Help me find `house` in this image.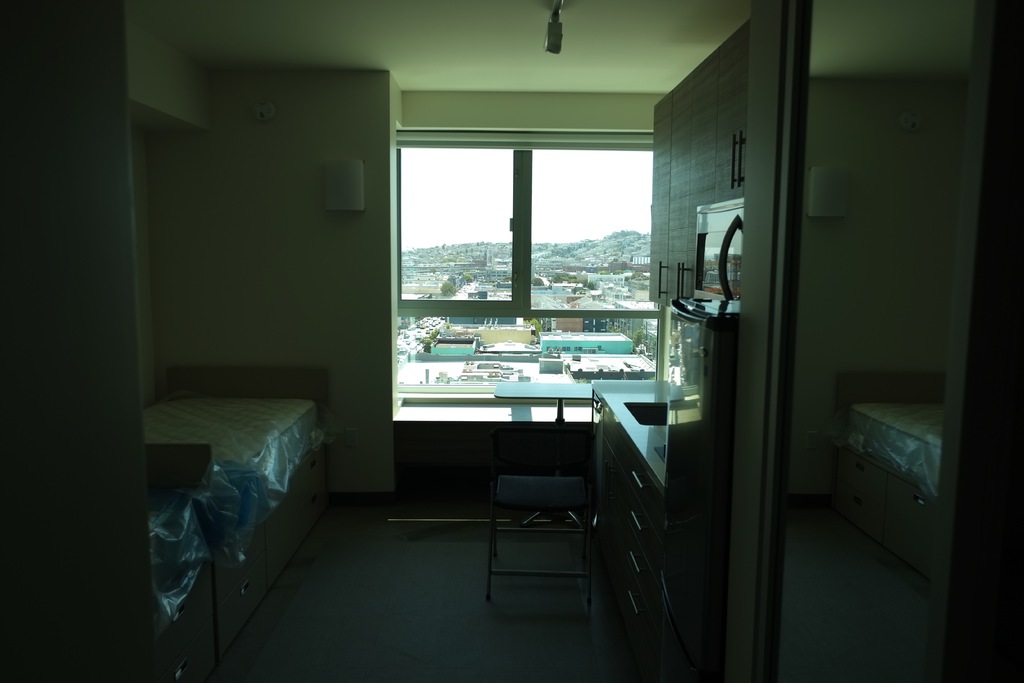
Found it: (0,0,1022,682).
